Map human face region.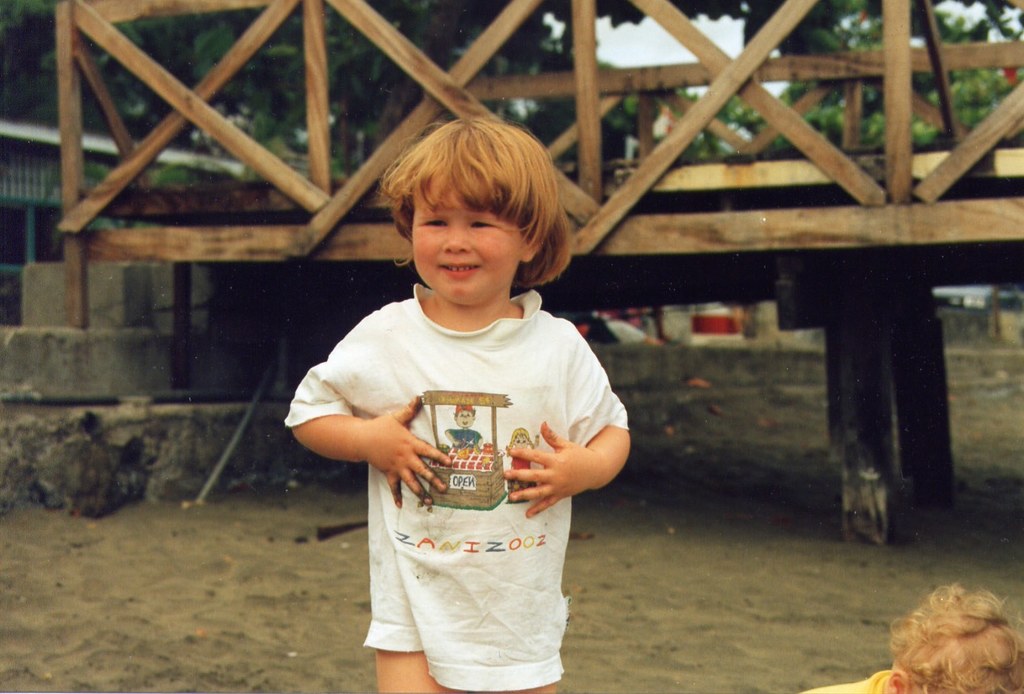
Mapped to bbox=(402, 189, 530, 293).
